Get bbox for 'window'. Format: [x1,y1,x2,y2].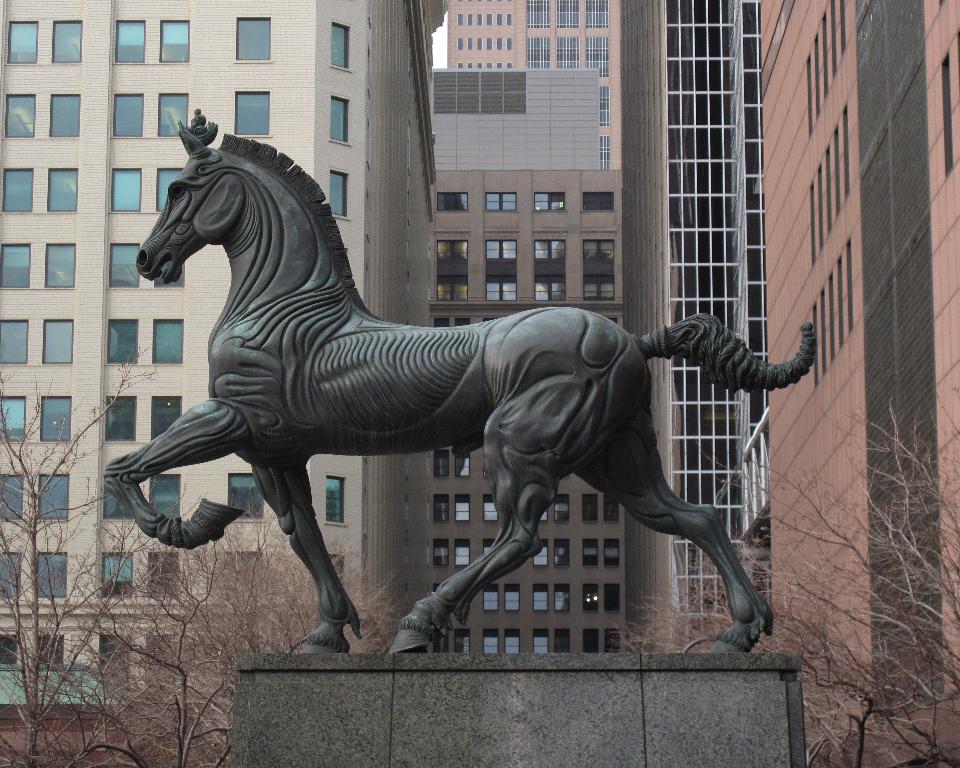
[38,473,70,521].
